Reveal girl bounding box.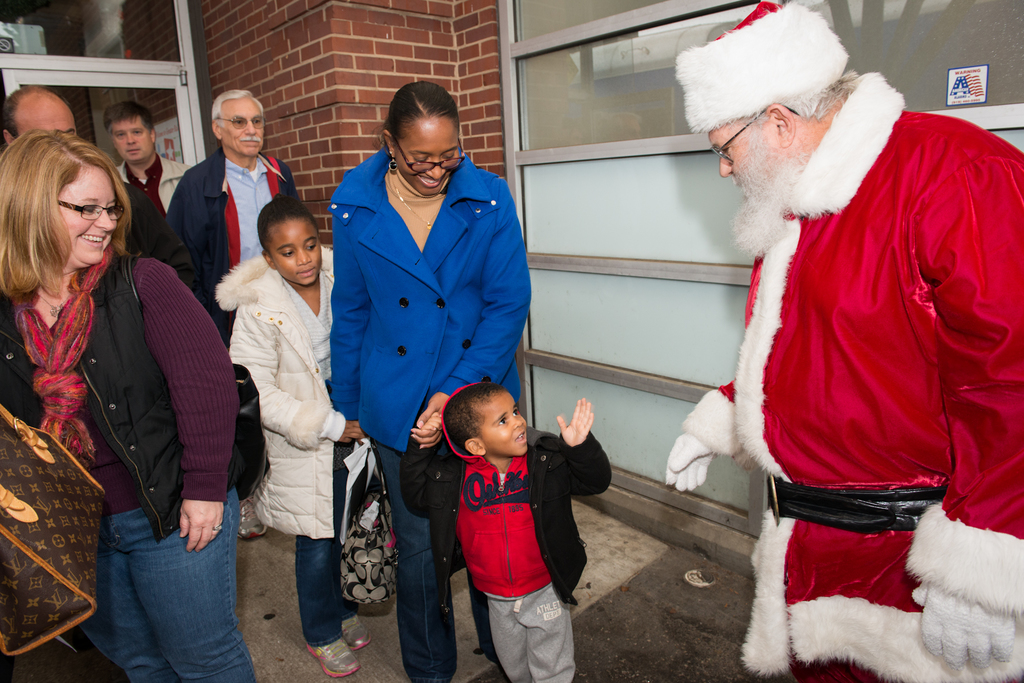
Revealed: box=[222, 188, 388, 676].
